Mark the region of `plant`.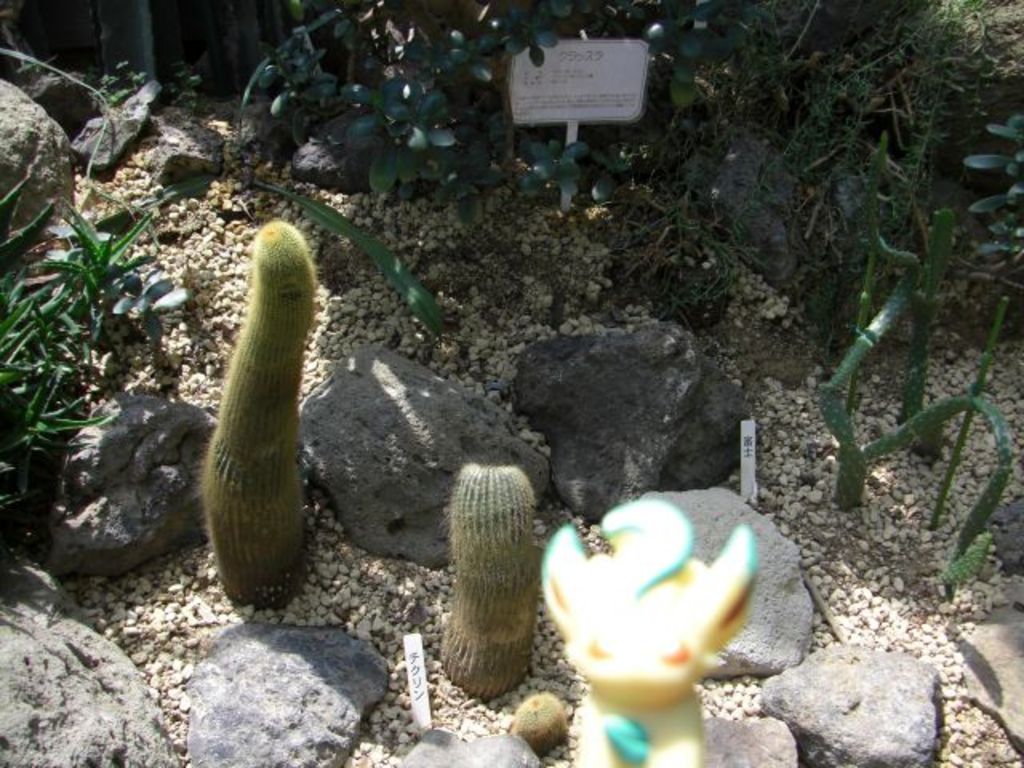
Region: locate(808, 131, 1022, 594).
